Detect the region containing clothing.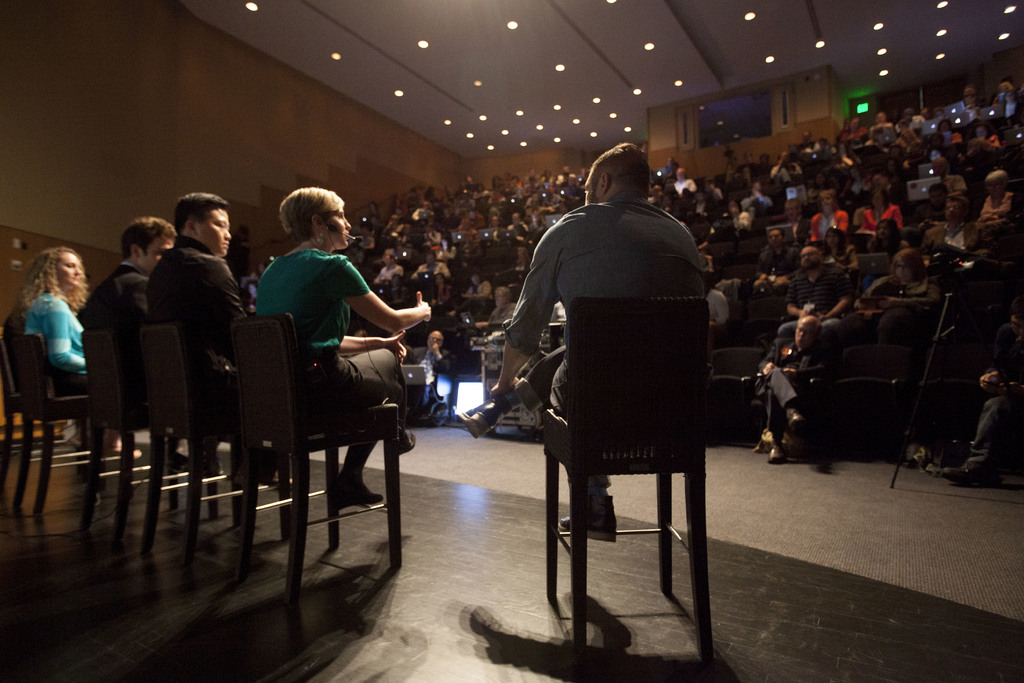
{"left": 255, "top": 221, "right": 415, "bottom": 419}.
